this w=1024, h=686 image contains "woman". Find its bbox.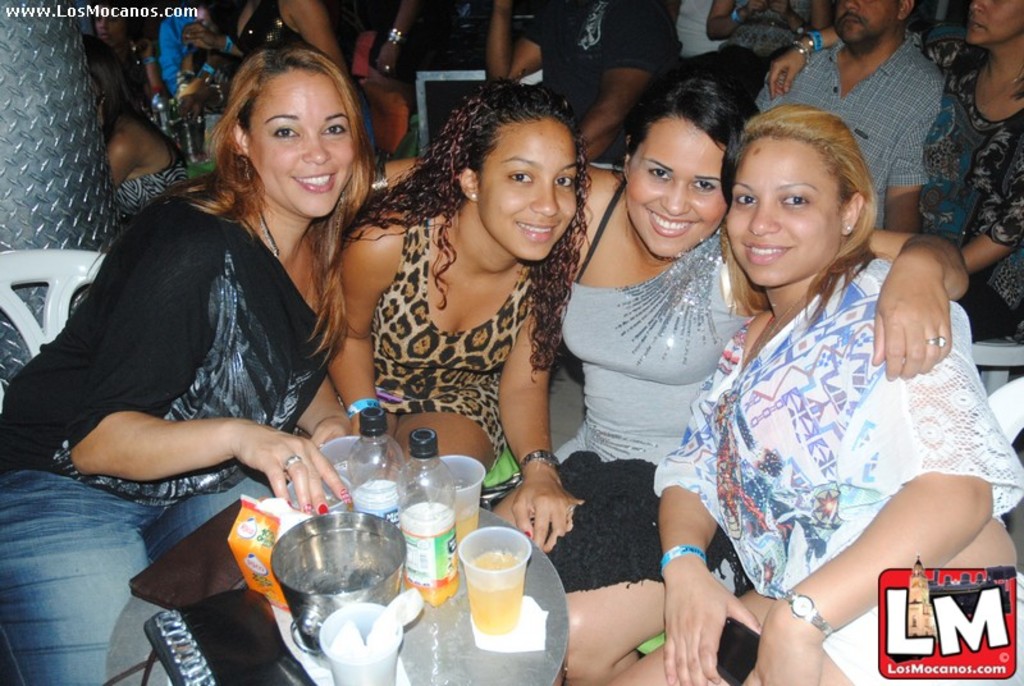
region(684, 0, 838, 113).
